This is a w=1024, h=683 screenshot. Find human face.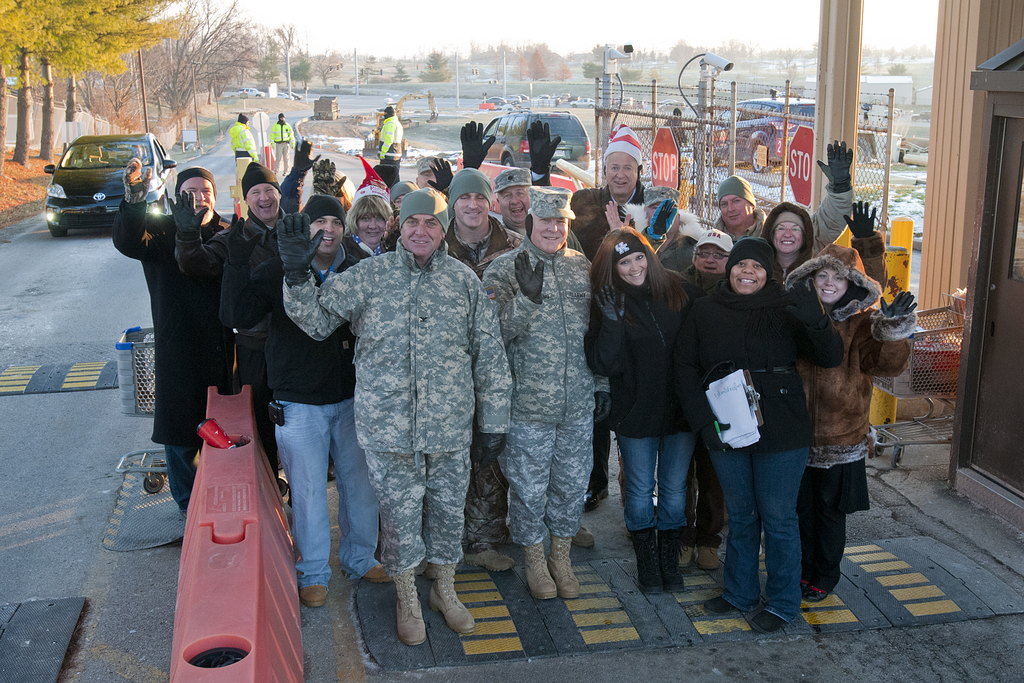
Bounding box: {"x1": 179, "y1": 176, "x2": 214, "y2": 212}.
